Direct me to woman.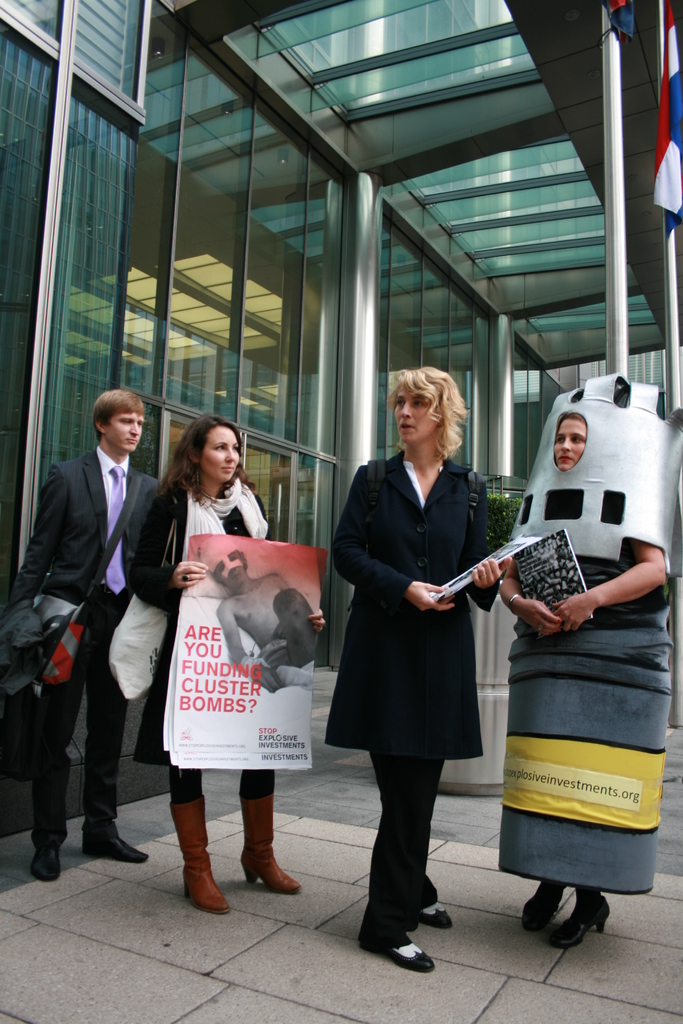
Direction: x1=125, y1=414, x2=330, y2=916.
